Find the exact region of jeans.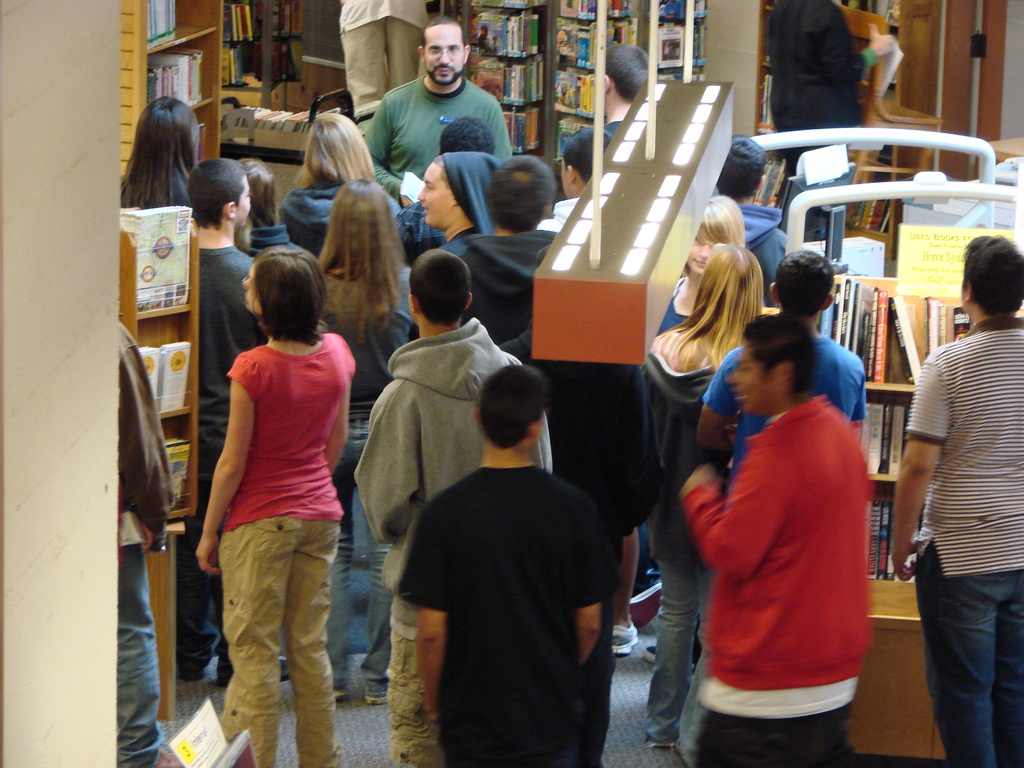
Exact region: 913/545/1023/767.
